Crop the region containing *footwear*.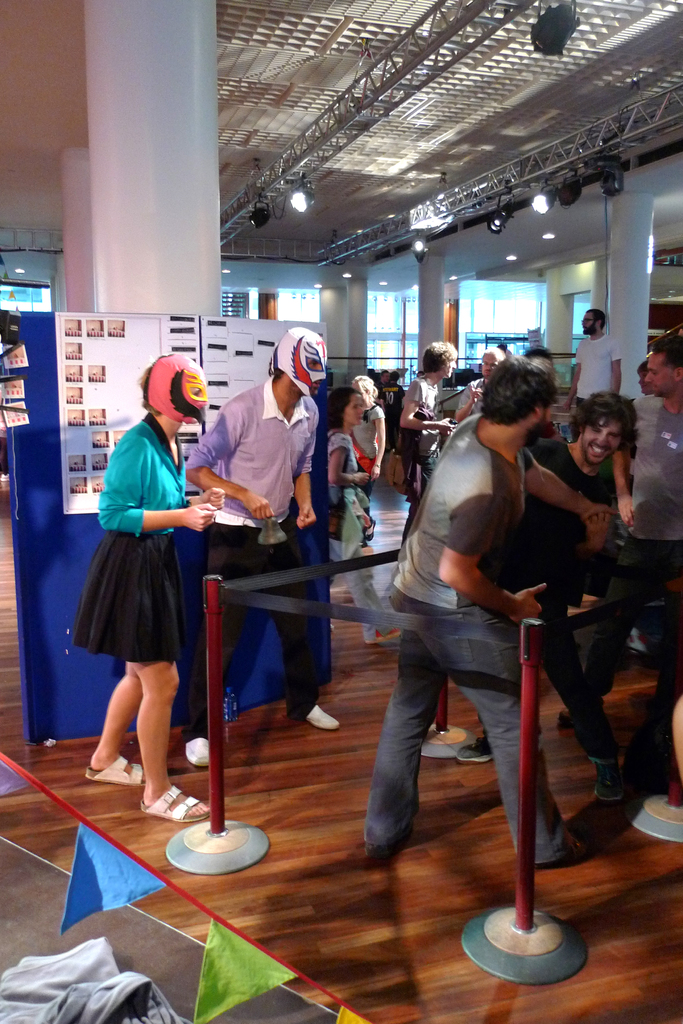
Crop region: bbox(307, 703, 338, 729).
